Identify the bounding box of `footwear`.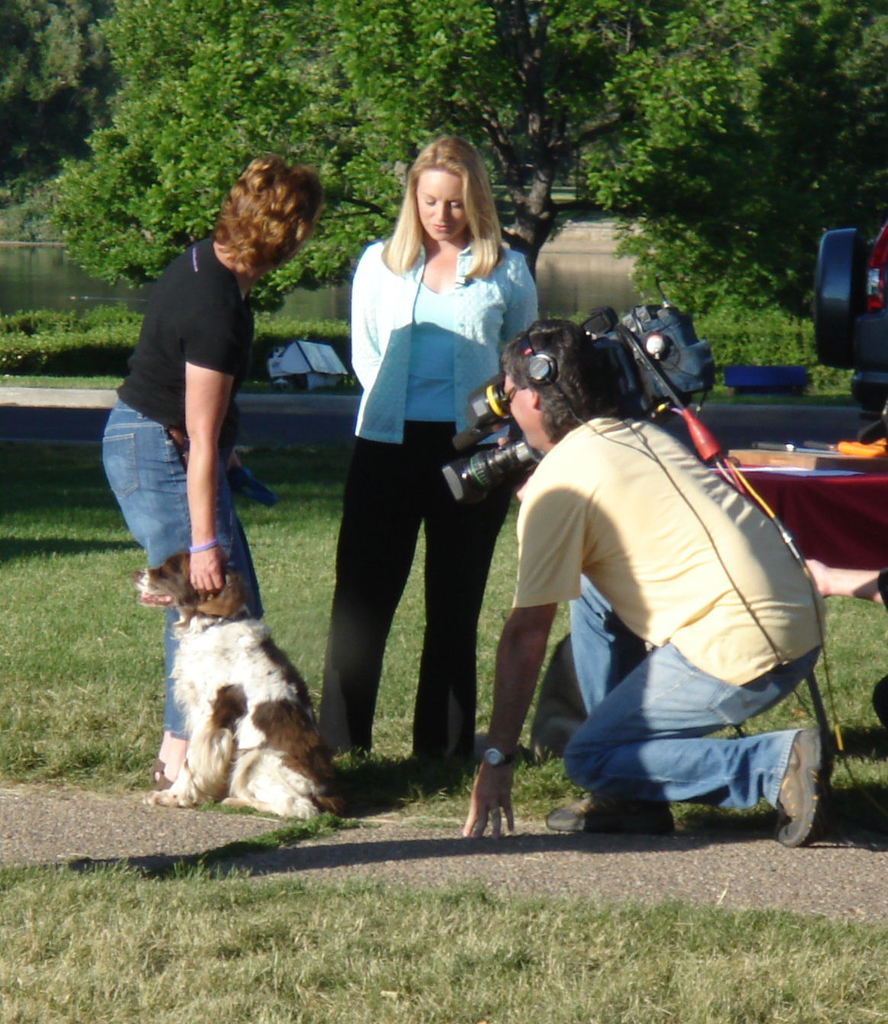
(x1=779, y1=724, x2=833, y2=847).
